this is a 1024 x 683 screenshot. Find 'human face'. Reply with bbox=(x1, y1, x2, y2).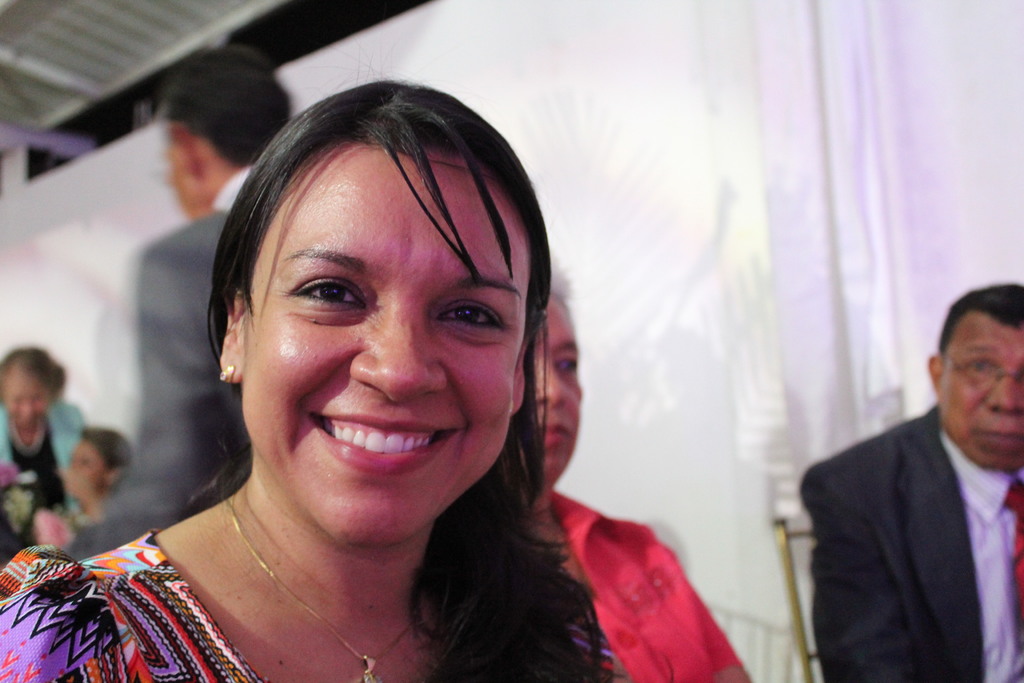
bbox=(173, 124, 218, 217).
